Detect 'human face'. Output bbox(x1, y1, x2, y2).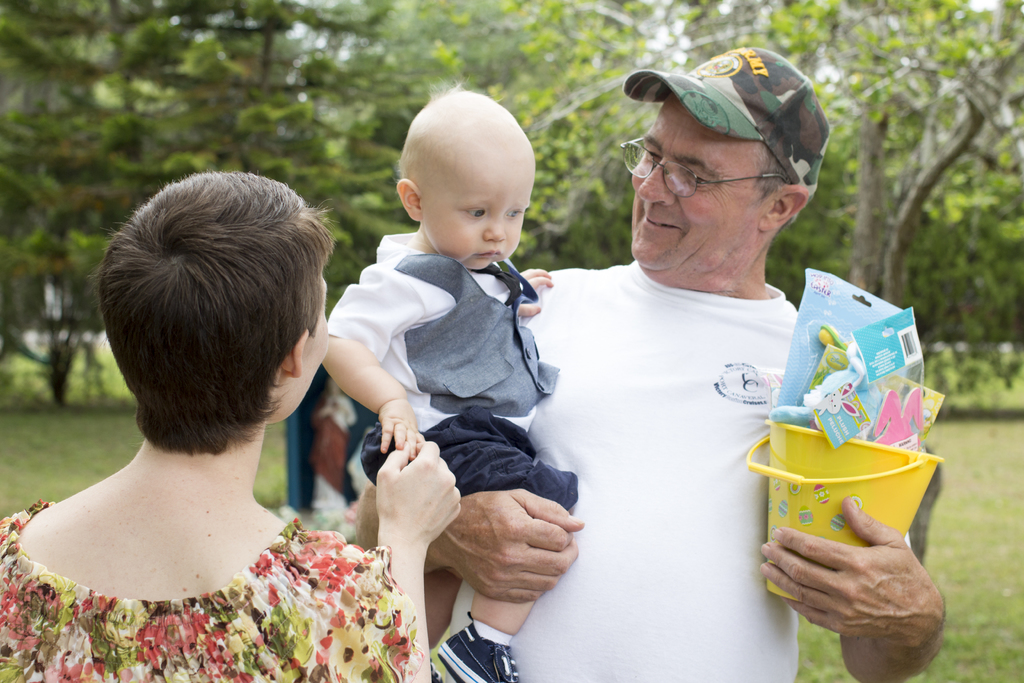
bbox(298, 276, 331, 412).
